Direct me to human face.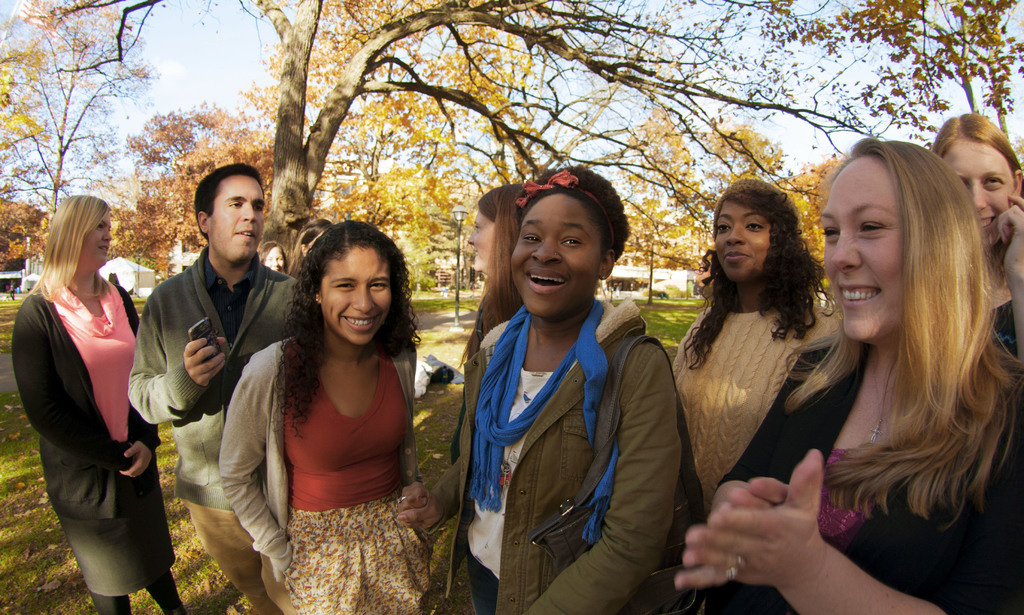
Direction: (467, 205, 496, 267).
